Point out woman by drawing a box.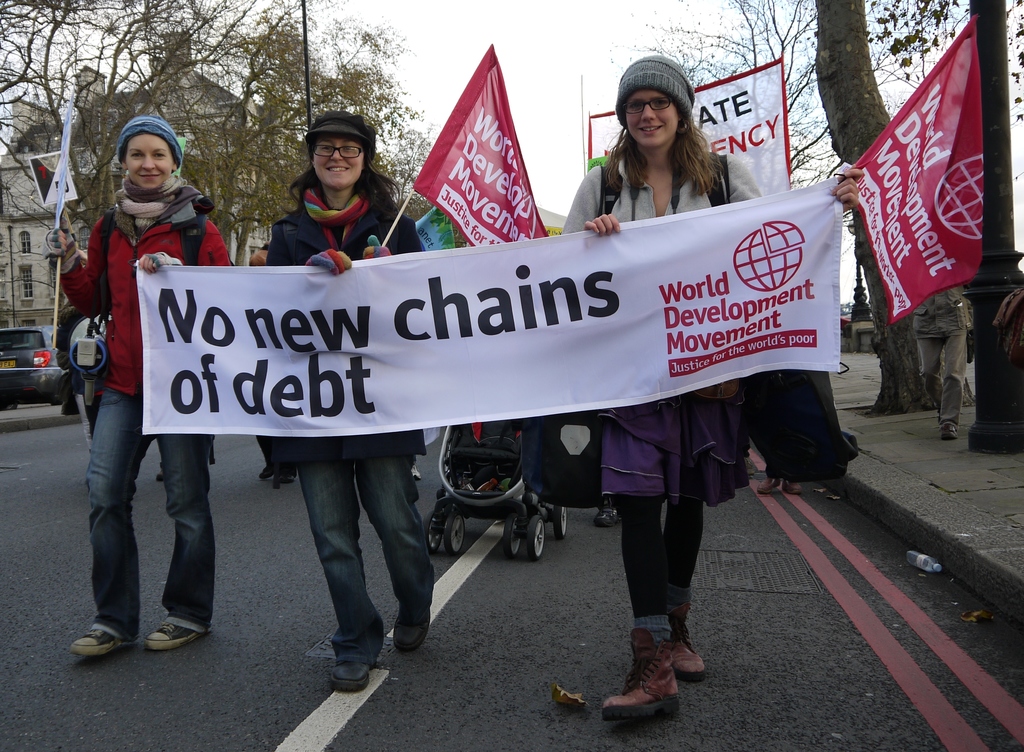
x1=561, y1=55, x2=867, y2=721.
